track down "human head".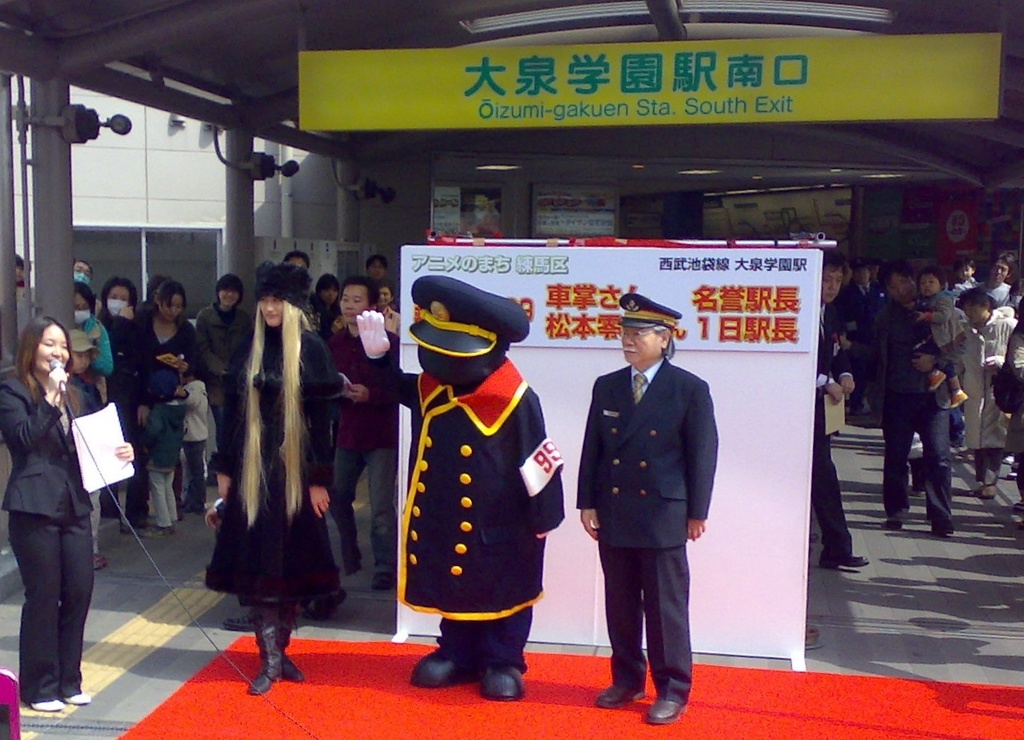
Tracked to [158, 282, 189, 321].
